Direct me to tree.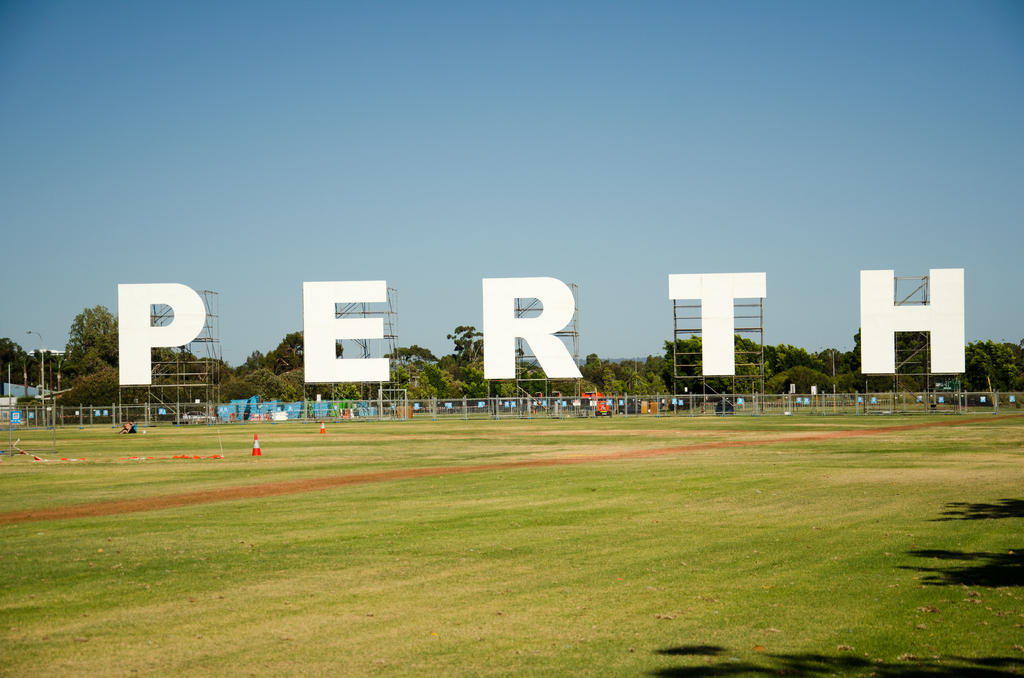
Direction: box(383, 320, 486, 401).
